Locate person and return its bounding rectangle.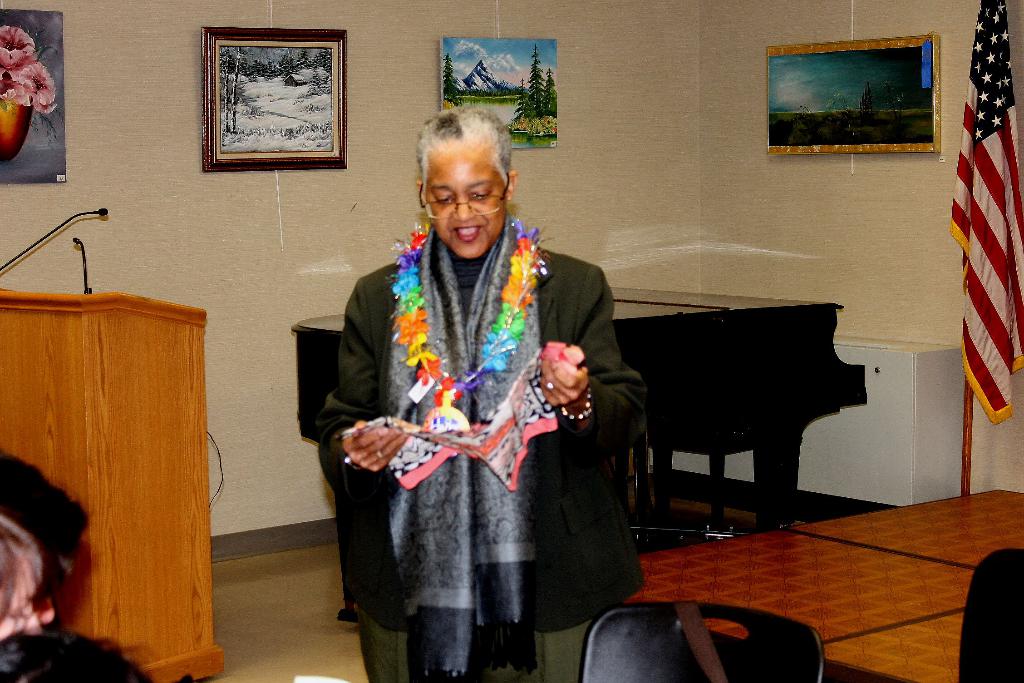
select_region(0, 448, 164, 682).
